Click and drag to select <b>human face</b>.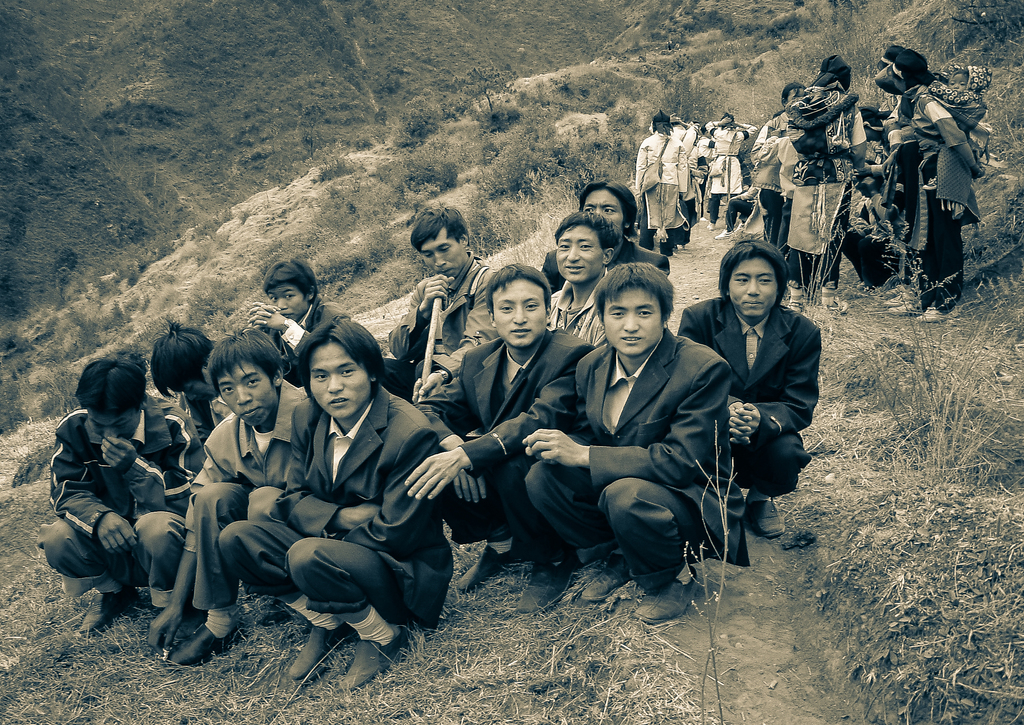
Selection: bbox=(84, 409, 140, 439).
